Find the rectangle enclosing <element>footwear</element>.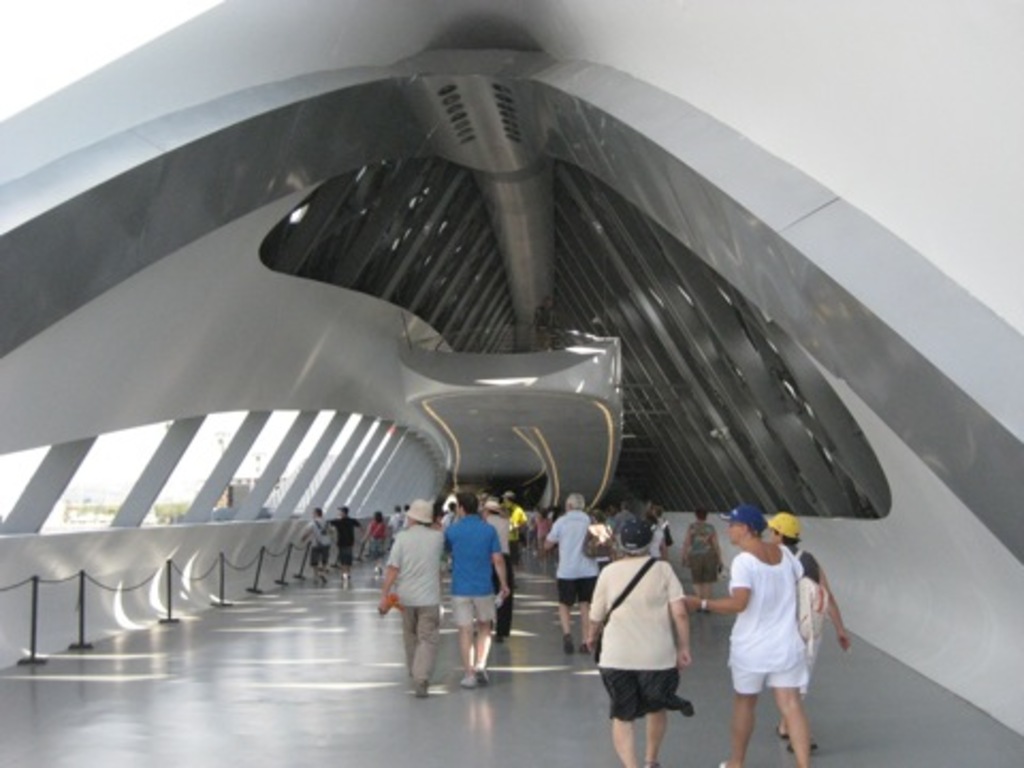
(777, 727, 783, 740).
